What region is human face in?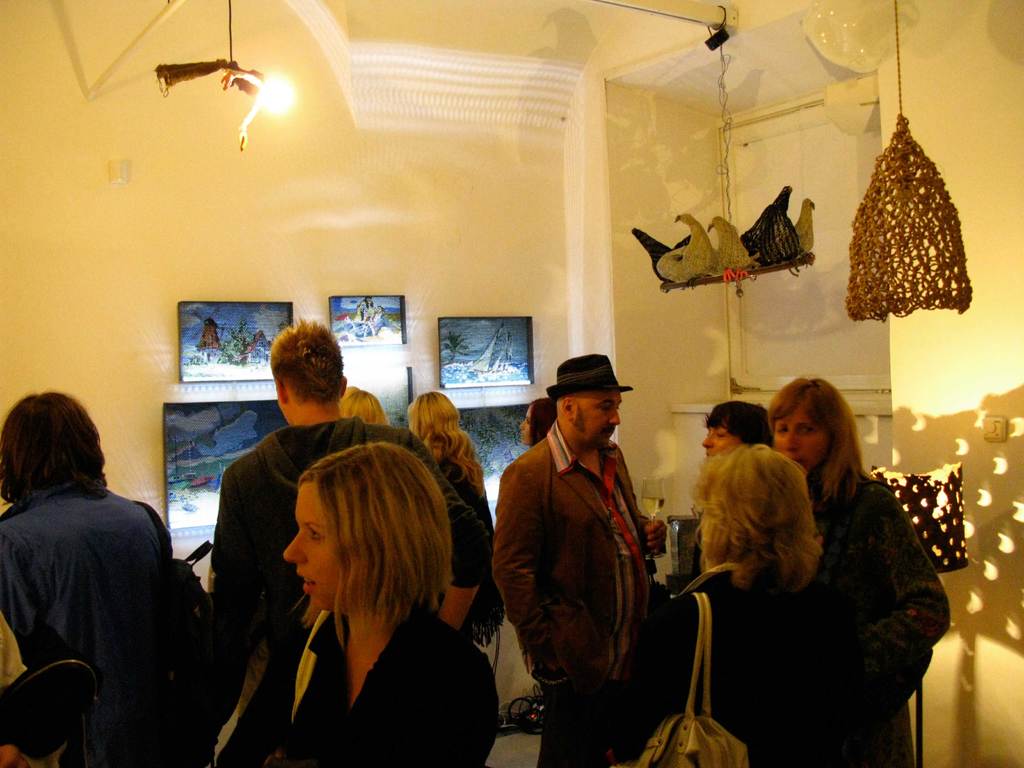
[left=691, top=420, right=741, bottom=458].
